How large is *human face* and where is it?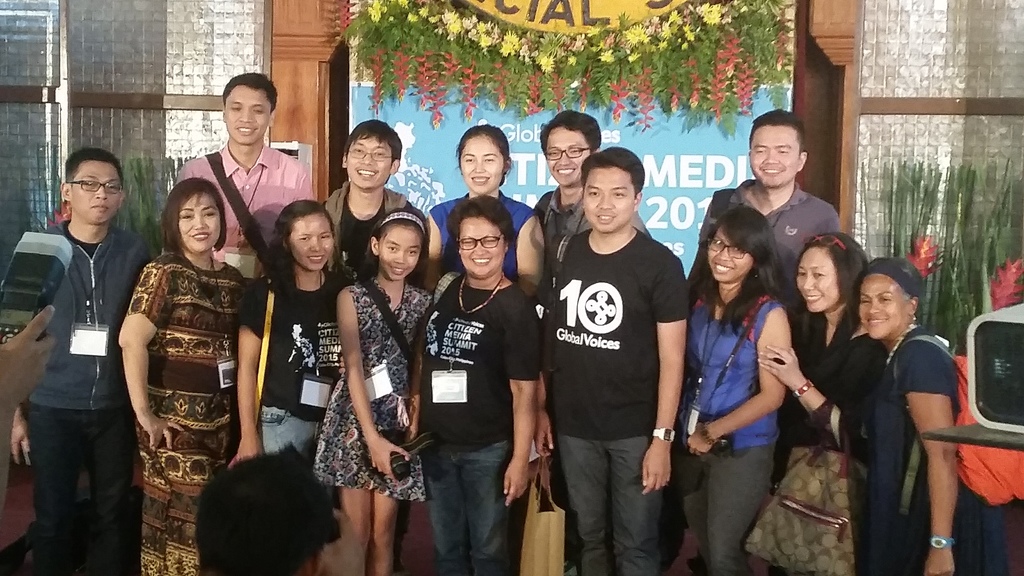
Bounding box: crop(180, 195, 223, 257).
